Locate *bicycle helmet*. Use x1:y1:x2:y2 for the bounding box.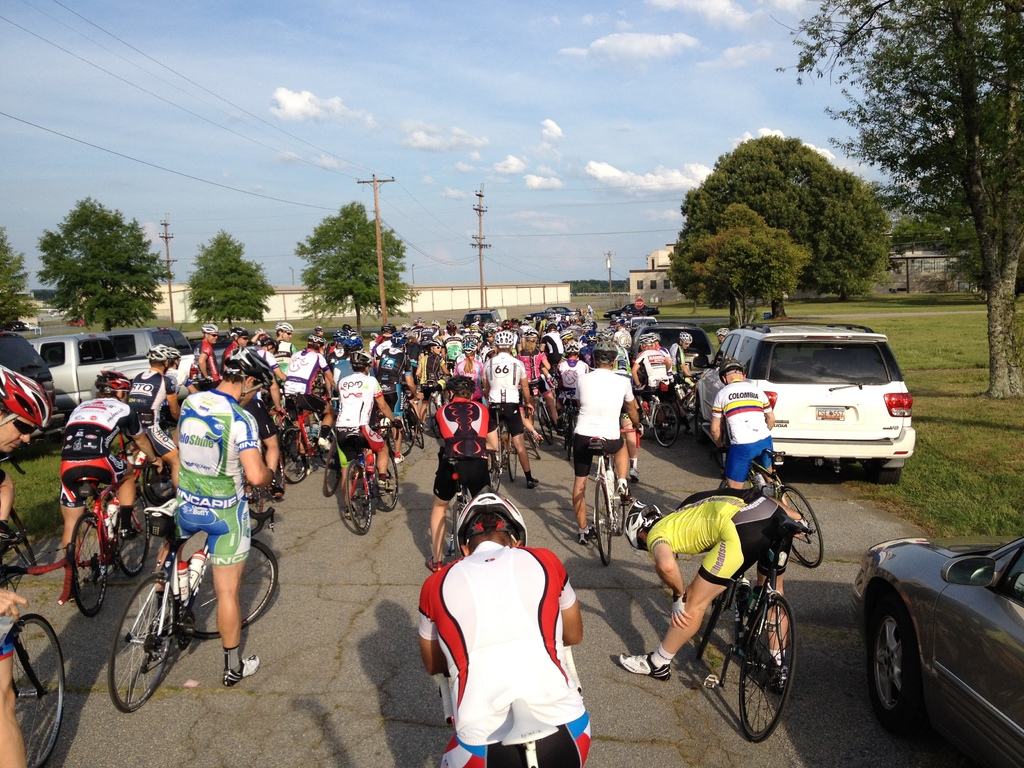
593:340:621:362.
